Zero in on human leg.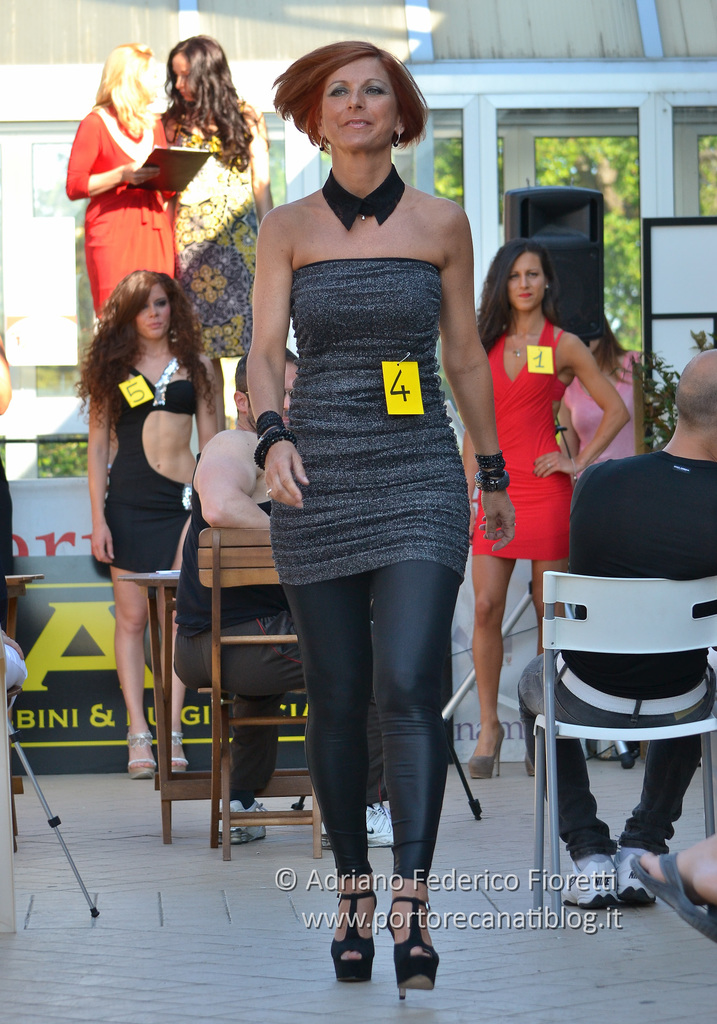
Zeroed in: l=109, t=564, r=143, b=774.
